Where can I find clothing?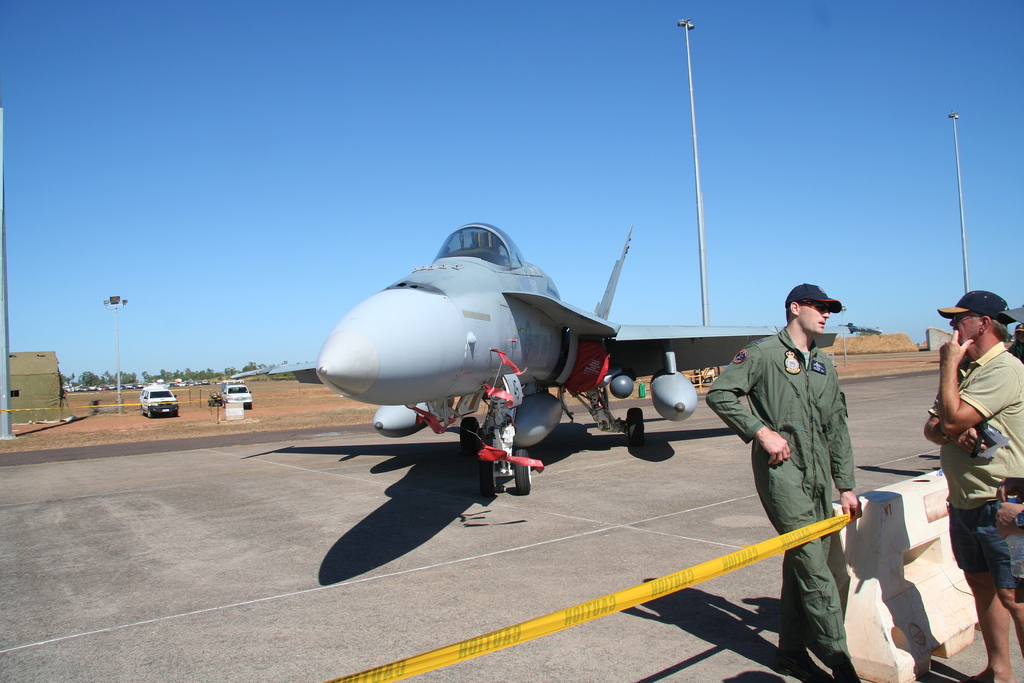
You can find it at {"x1": 714, "y1": 311, "x2": 869, "y2": 652}.
